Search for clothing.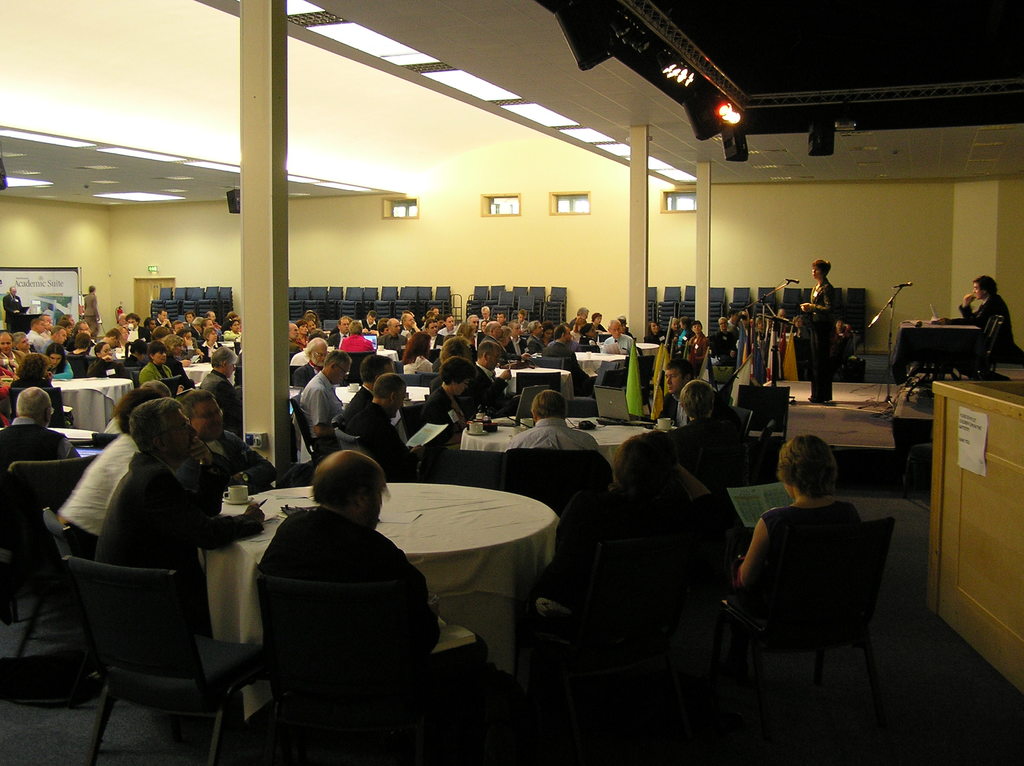
Found at (x1=0, y1=413, x2=83, y2=494).
